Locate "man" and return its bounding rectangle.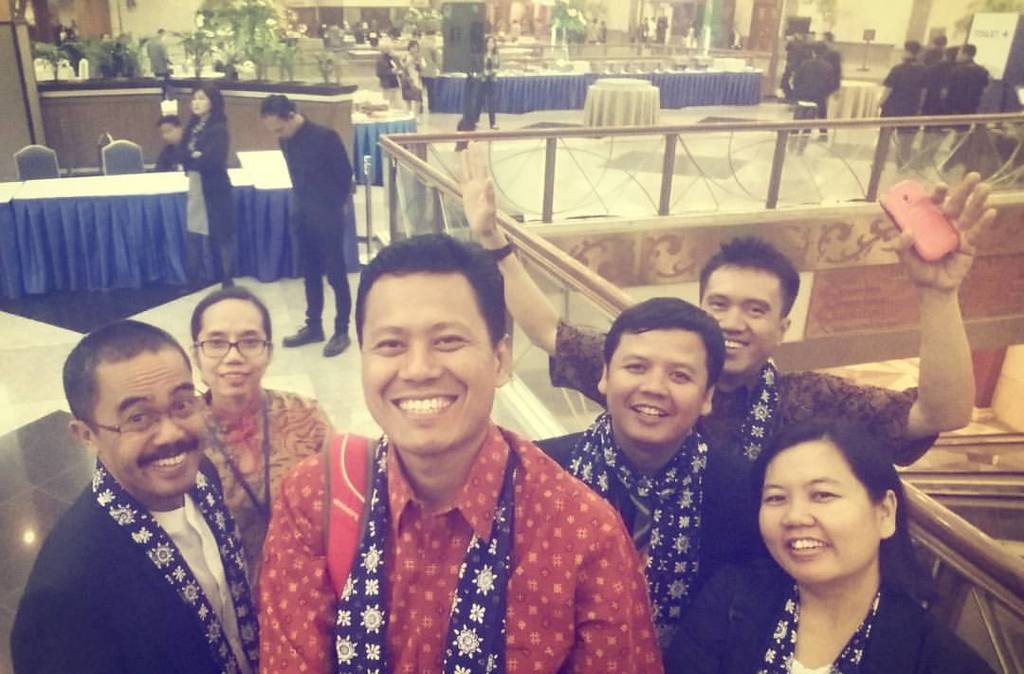
(152,115,185,175).
